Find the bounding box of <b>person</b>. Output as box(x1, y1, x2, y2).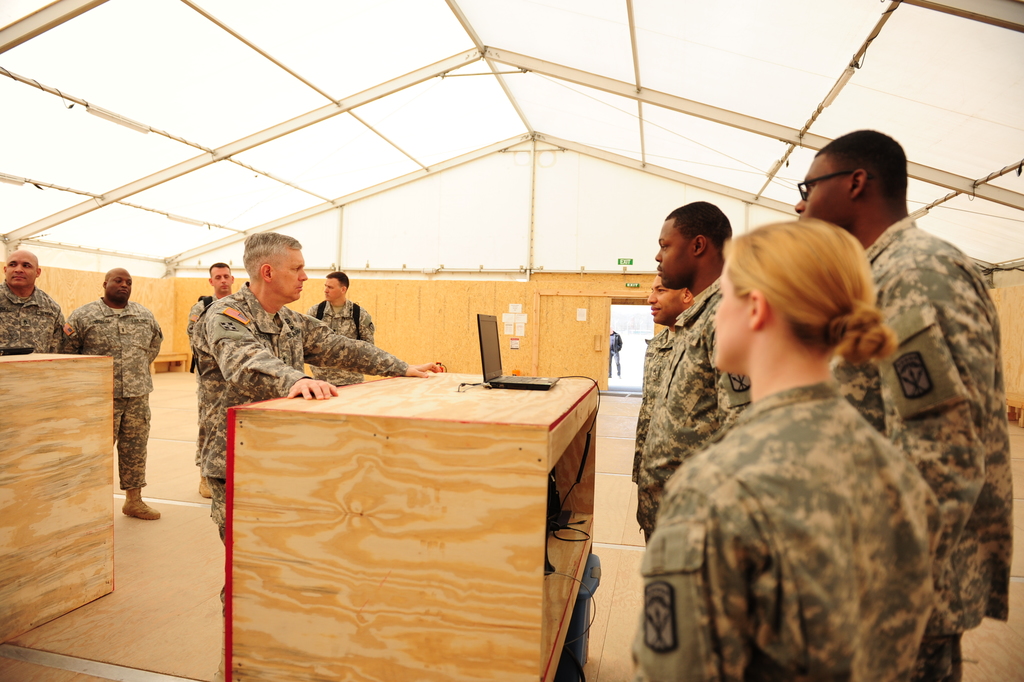
box(0, 249, 68, 352).
